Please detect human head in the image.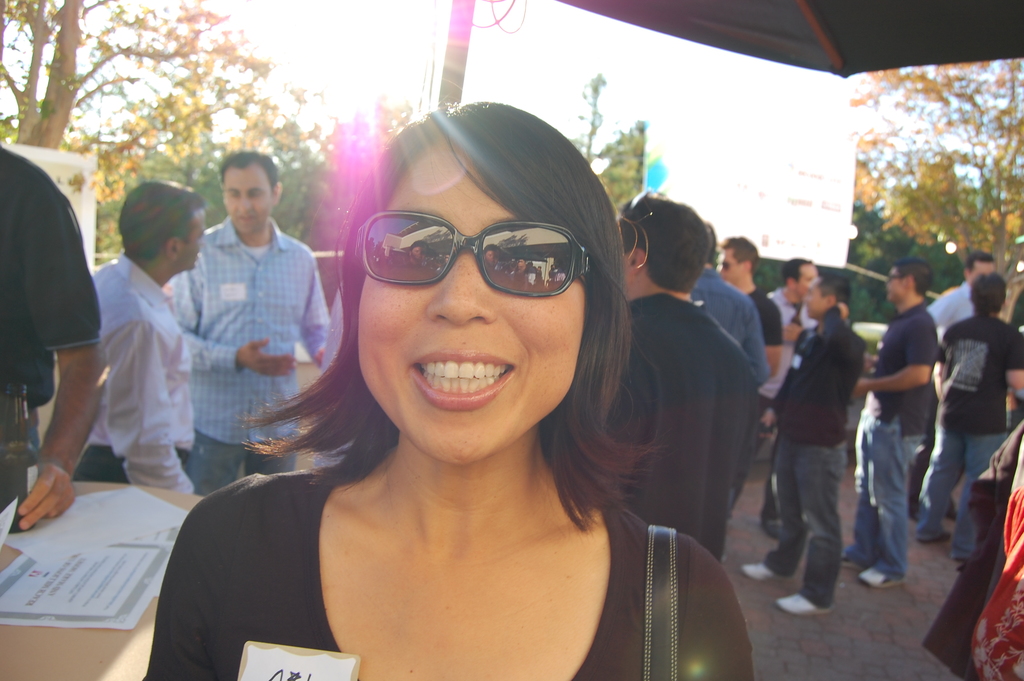
BBox(716, 236, 761, 281).
